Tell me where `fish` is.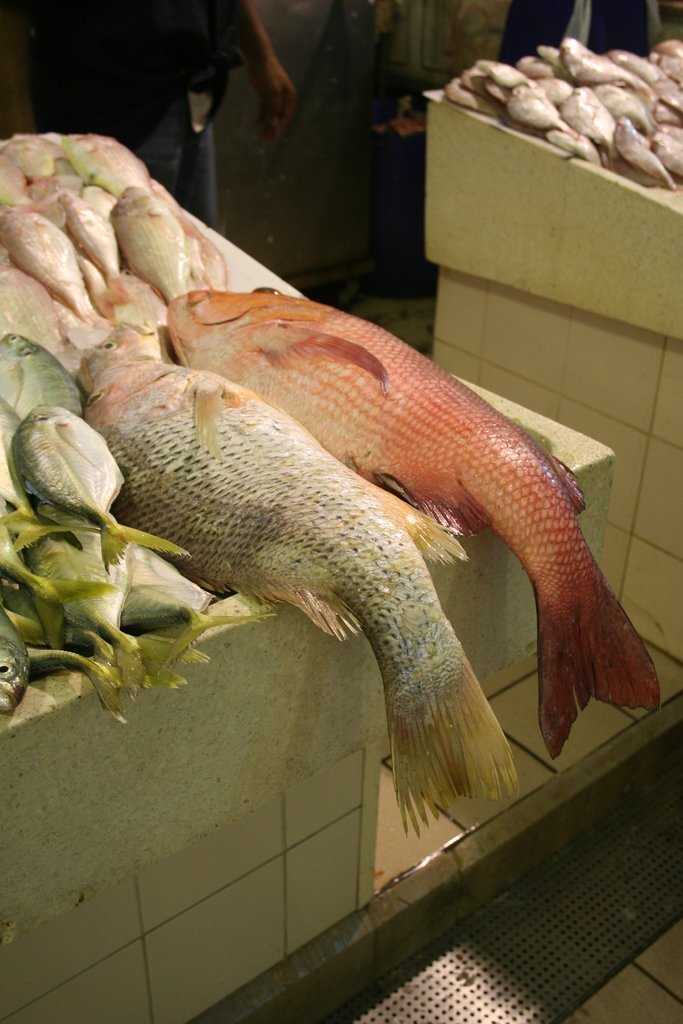
`fish` is at box=[0, 334, 85, 425].
